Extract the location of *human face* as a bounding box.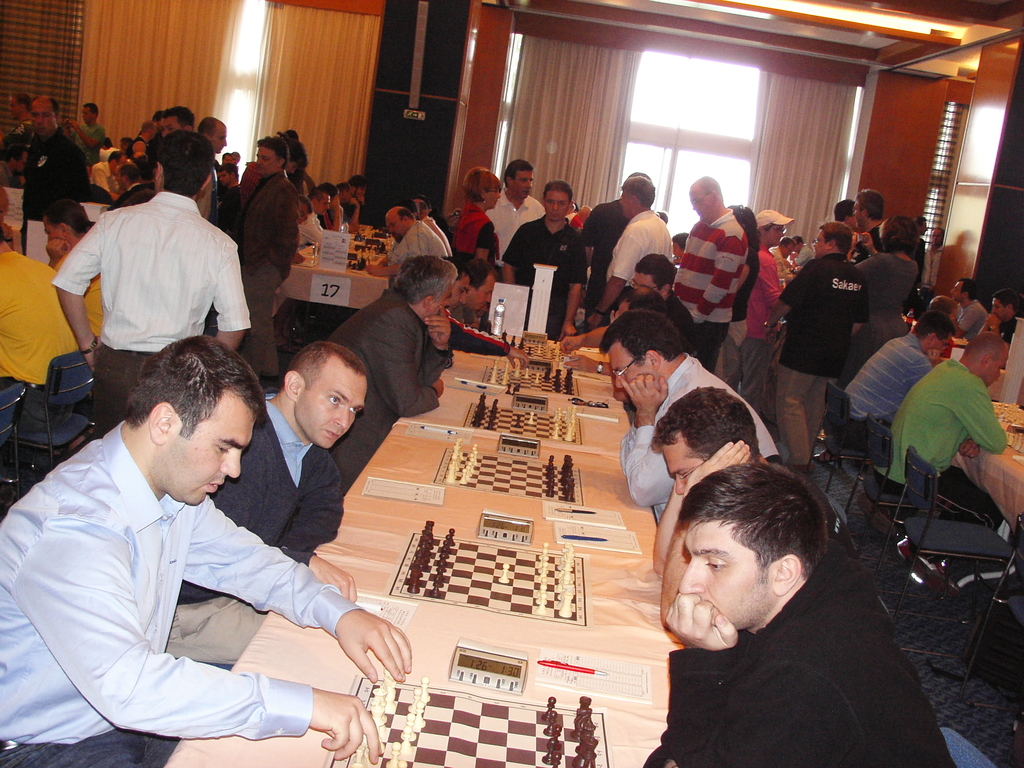
617,191,633,220.
